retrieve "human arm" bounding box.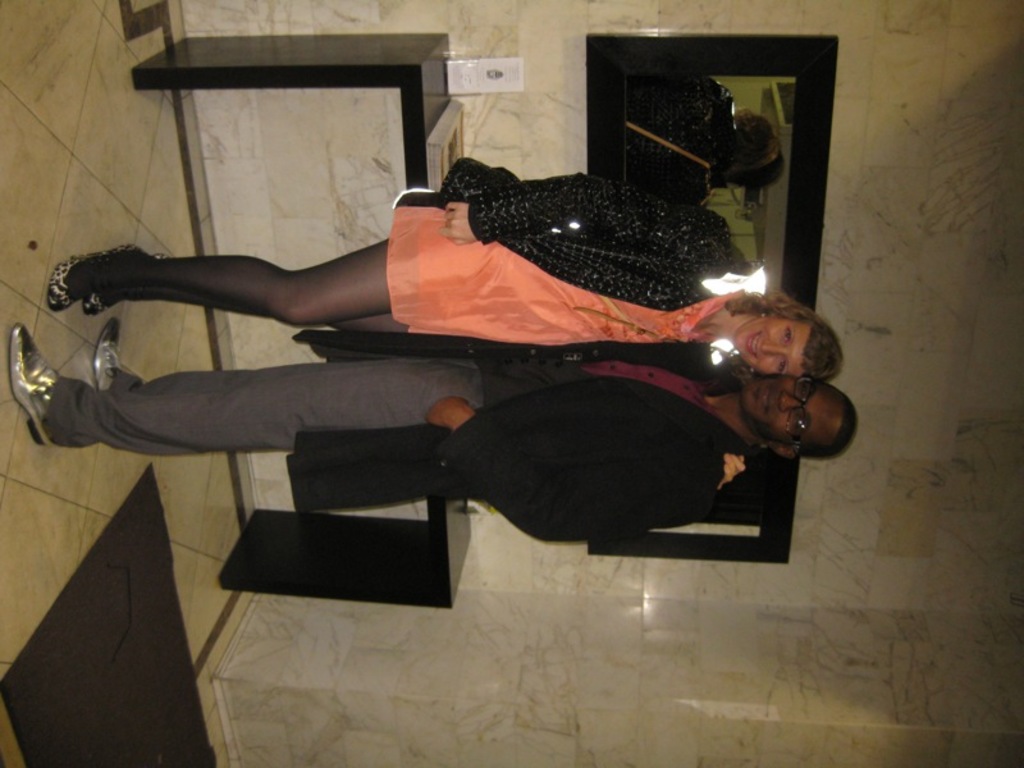
Bounding box: pyautogui.locateOnScreen(410, 388, 726, 549).
